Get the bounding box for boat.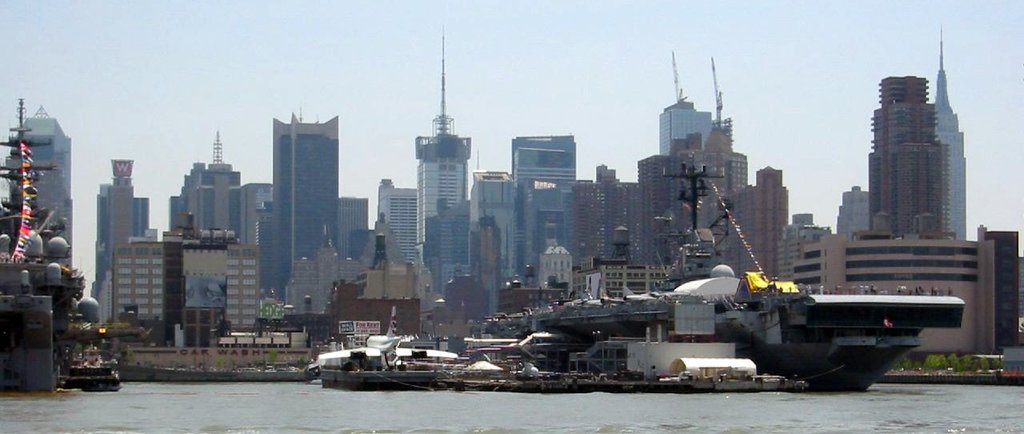
rect(0, 95, 129, 393).
